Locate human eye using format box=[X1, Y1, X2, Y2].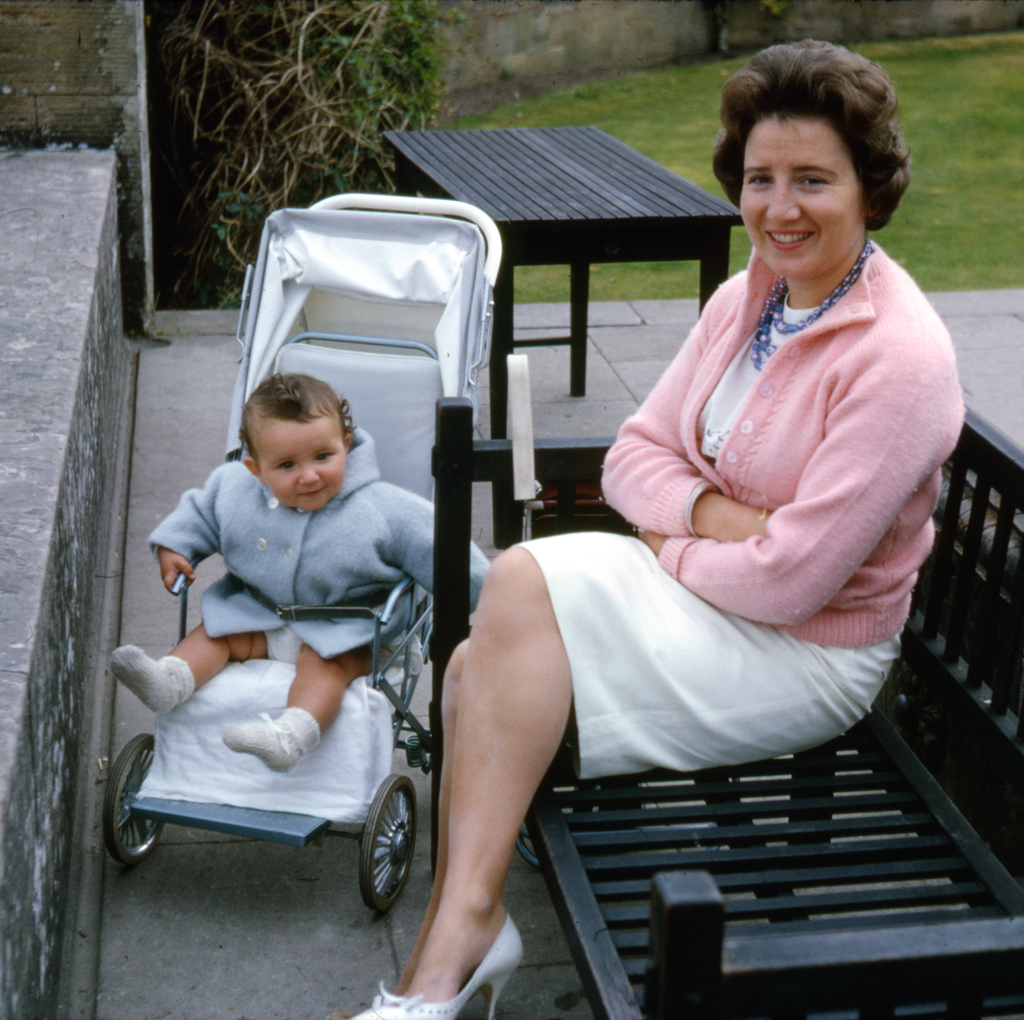
box=[794, 170, 832, 192].
